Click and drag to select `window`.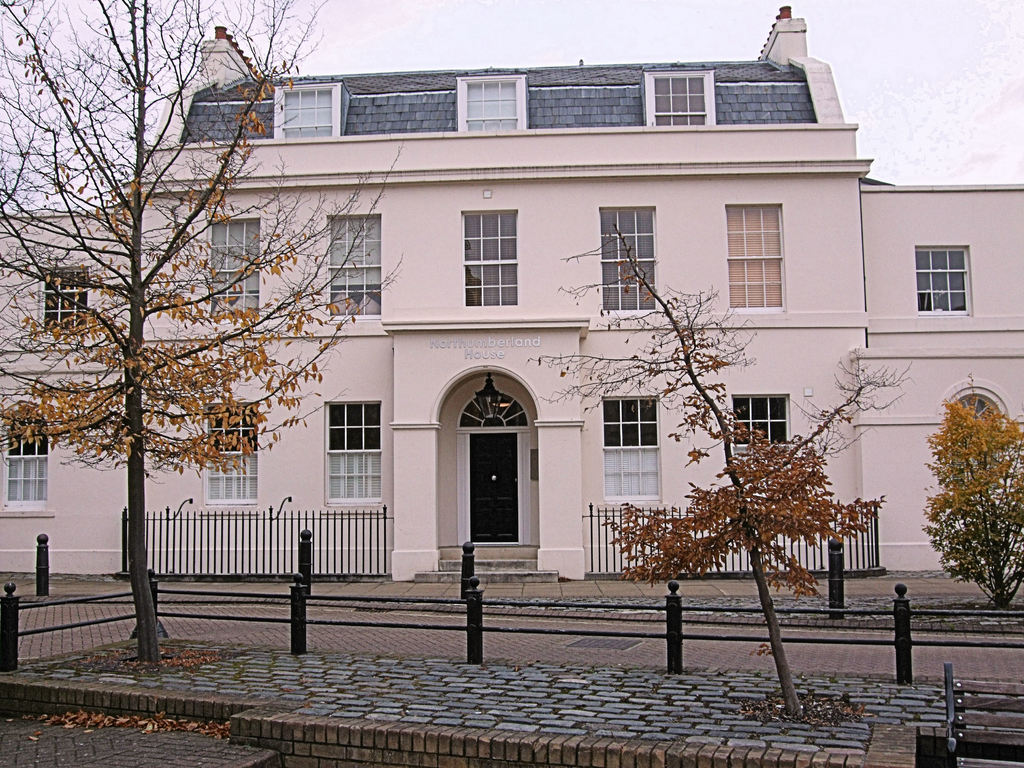
Selection: 29, 259, 106, 343.
